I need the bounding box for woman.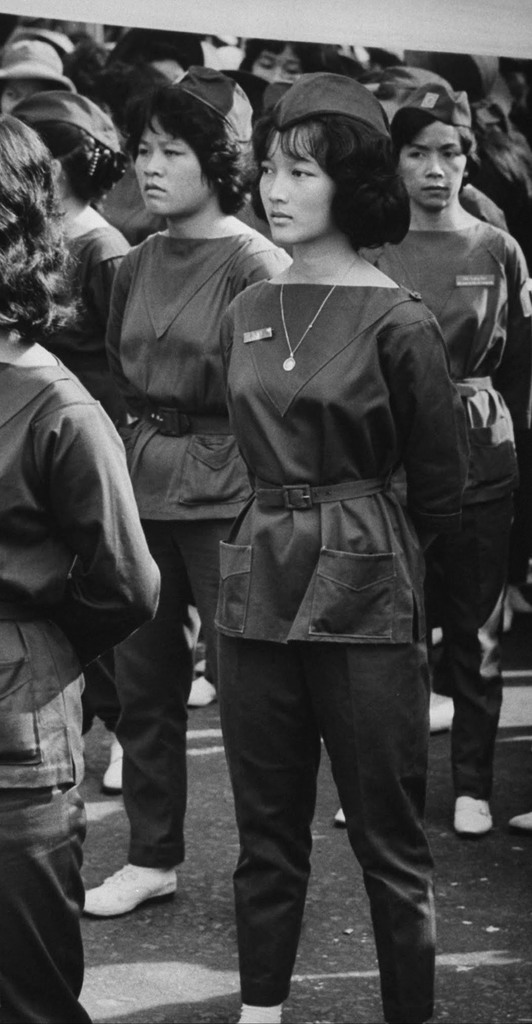
Here it is: 238, 29, 321, 91.
